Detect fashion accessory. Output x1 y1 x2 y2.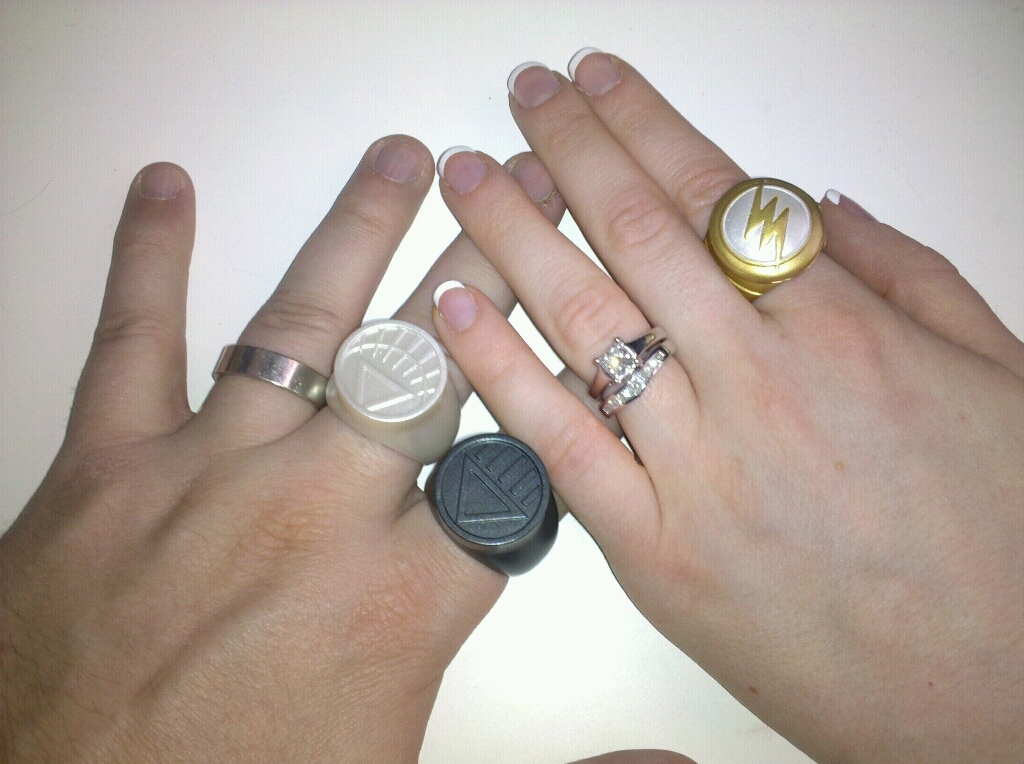
599 334 674 420.
